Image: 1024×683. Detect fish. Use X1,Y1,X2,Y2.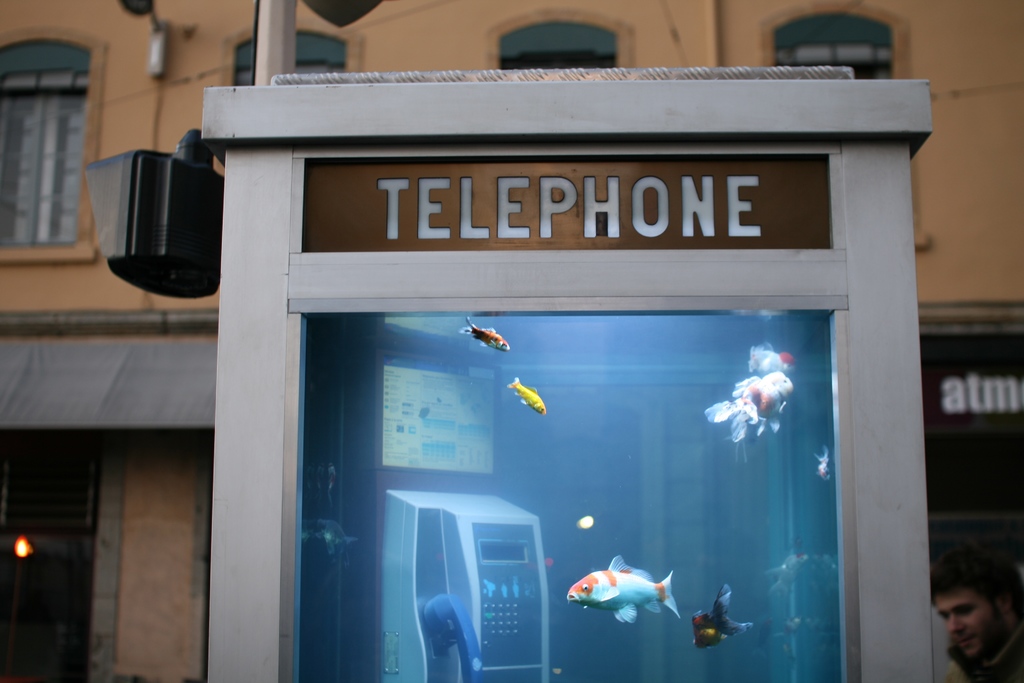
508,374,546,415.
